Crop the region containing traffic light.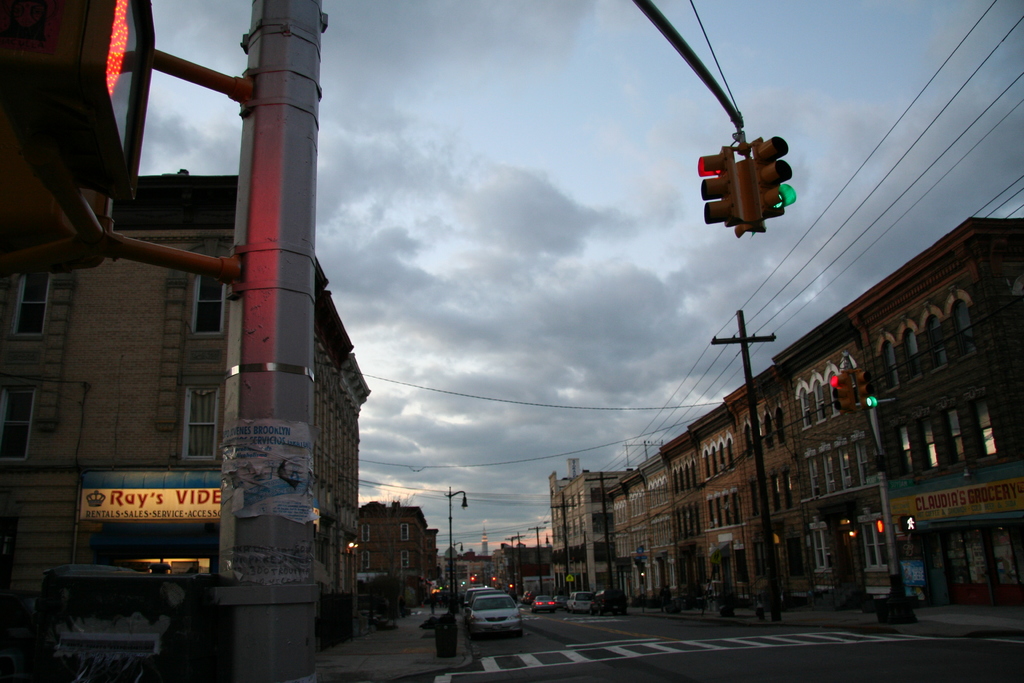
Crop region: (x1=853, y1=370, x2=877, y2=411).
